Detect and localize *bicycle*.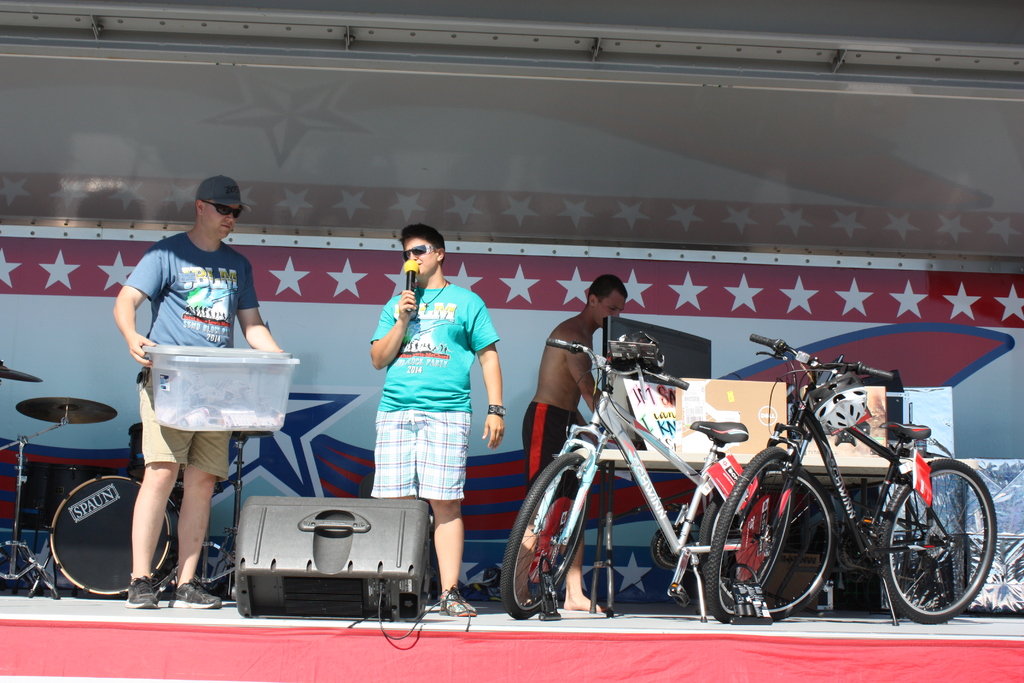
Localized at x1=500, y1=337, x2=837, y2=620.
